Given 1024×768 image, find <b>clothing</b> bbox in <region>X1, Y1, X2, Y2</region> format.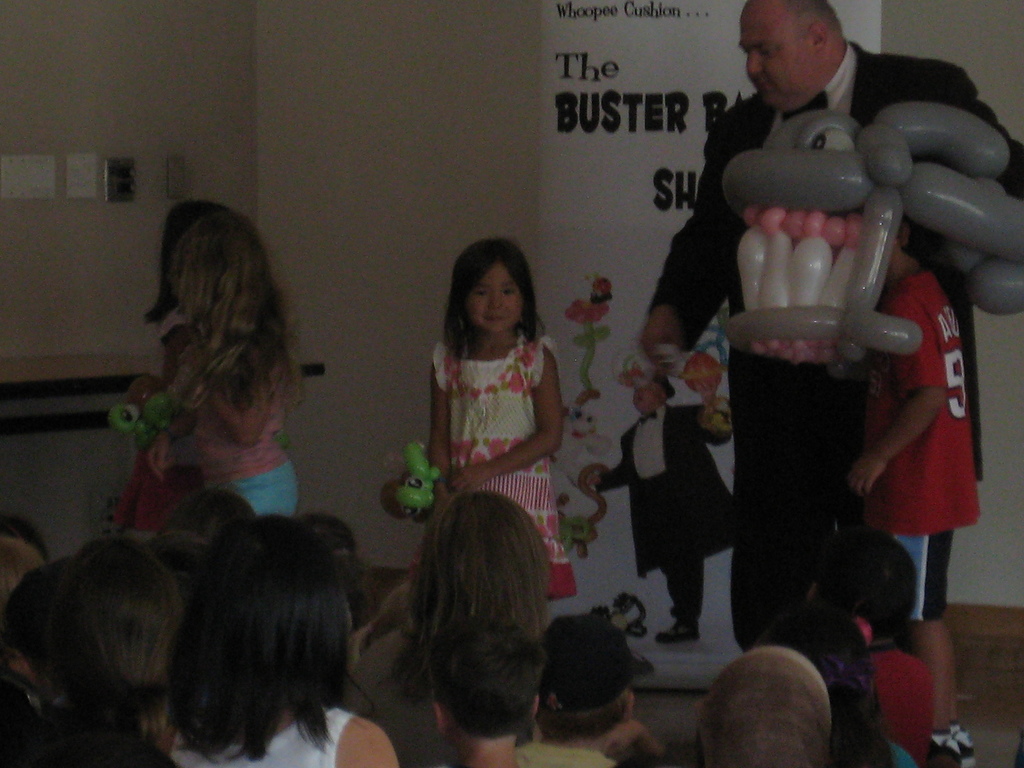
<region>514, 726, 611, 767</region>.
